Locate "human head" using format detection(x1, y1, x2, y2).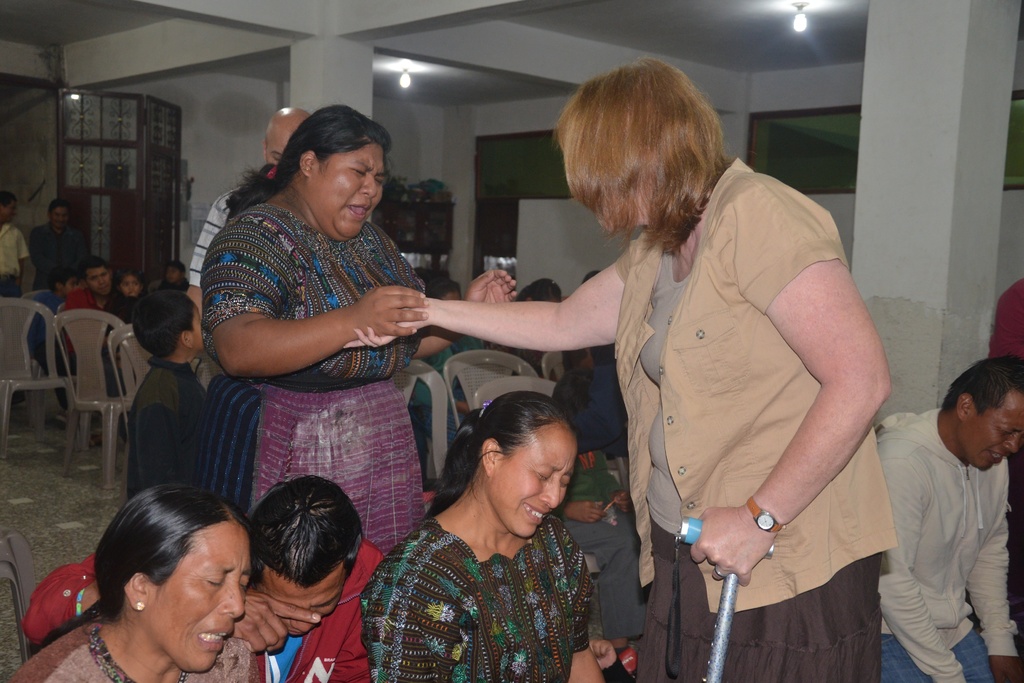
detection(43, 198, 70, 231).
